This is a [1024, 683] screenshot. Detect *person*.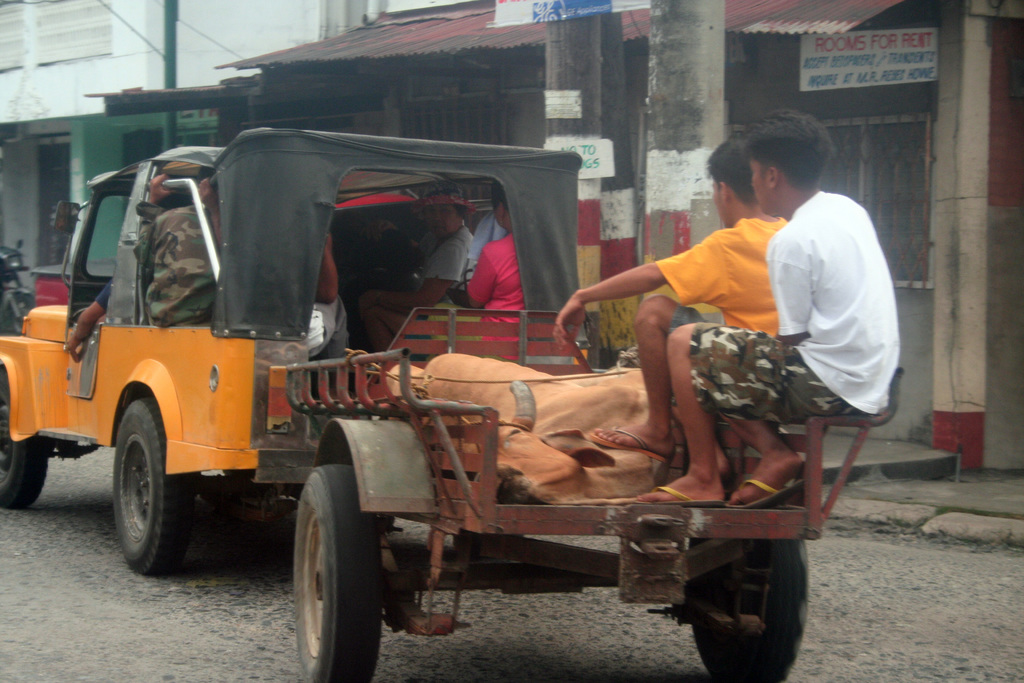
left=135, top=172, right=212, bottom=327.
